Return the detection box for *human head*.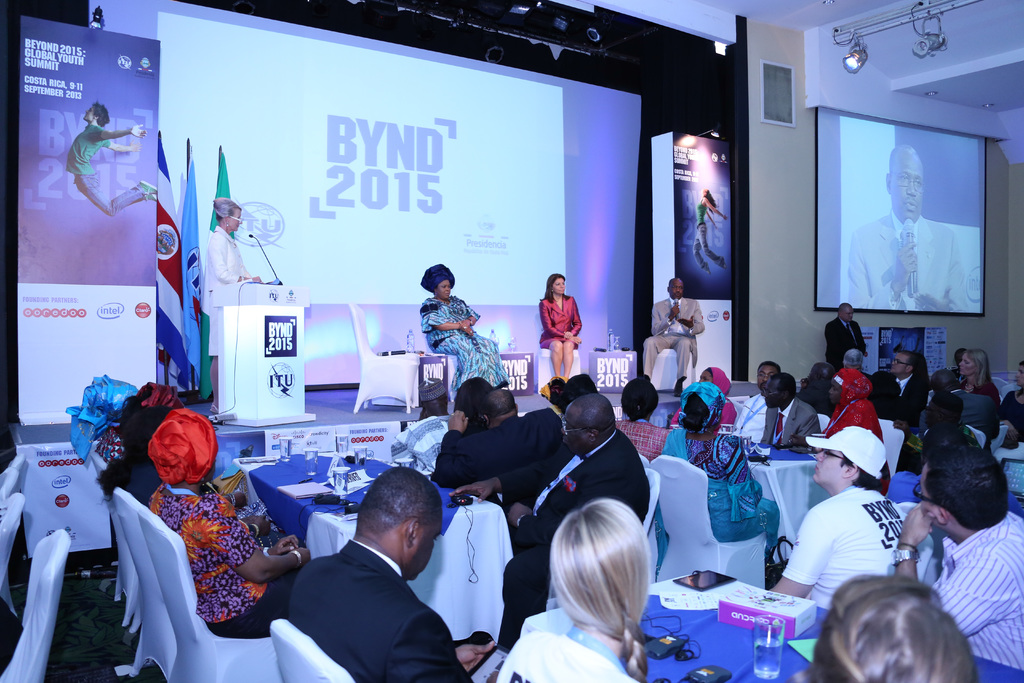
left=561, top=390, right=615, bottom=456.
